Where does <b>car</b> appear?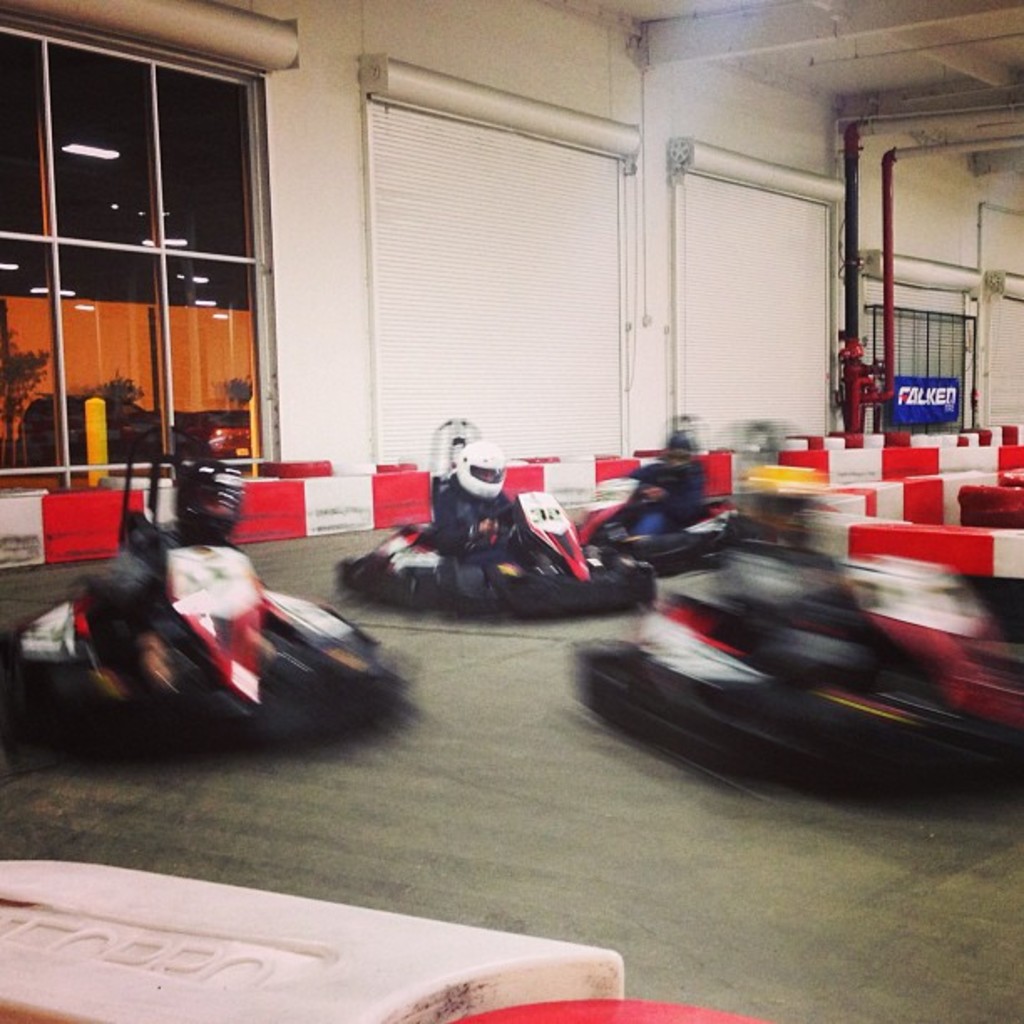
Appears at Rect(338, 410, 653, 614).
